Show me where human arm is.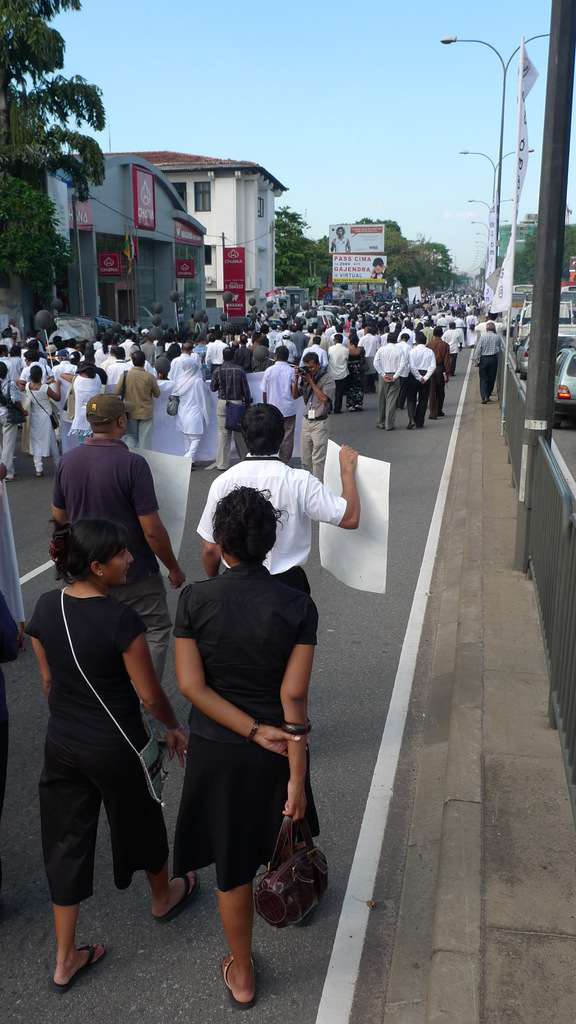
human arm is at 445,344,448,381.
